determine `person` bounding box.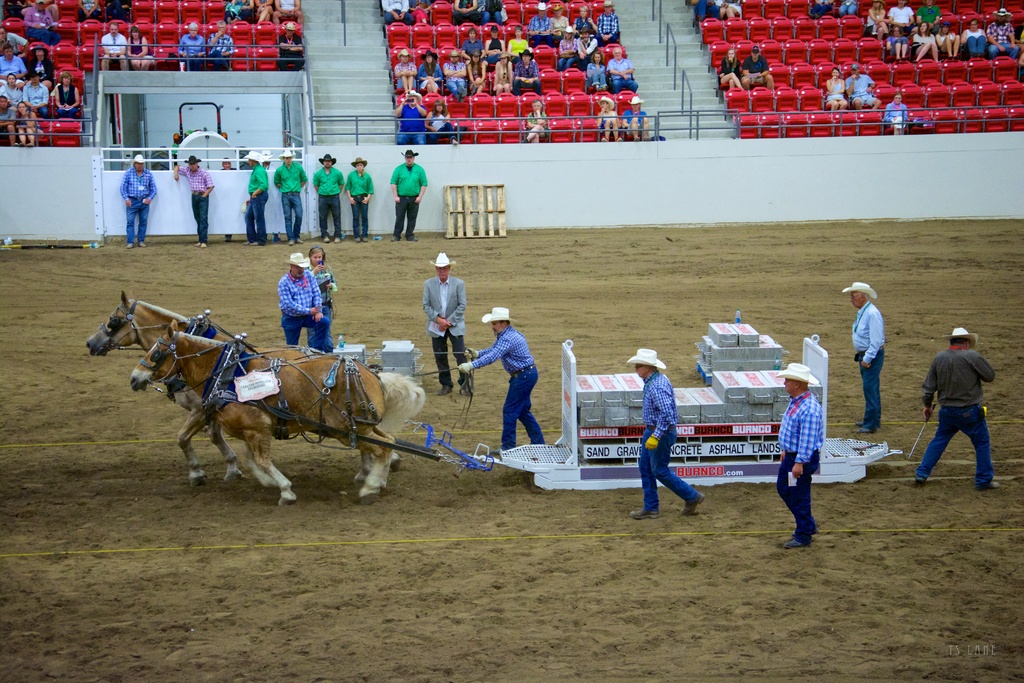
Determined: x1=461, y1=31, x2=485, y2=65.
